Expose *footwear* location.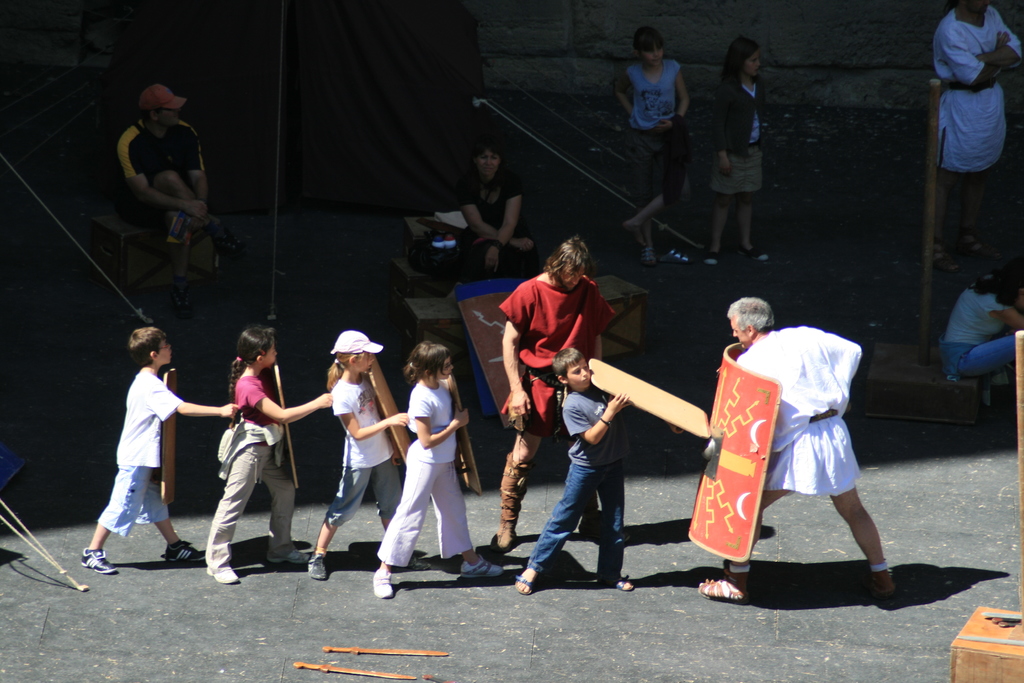
Exposed at [x1=161, y1=541, x2=209, y2=566].
